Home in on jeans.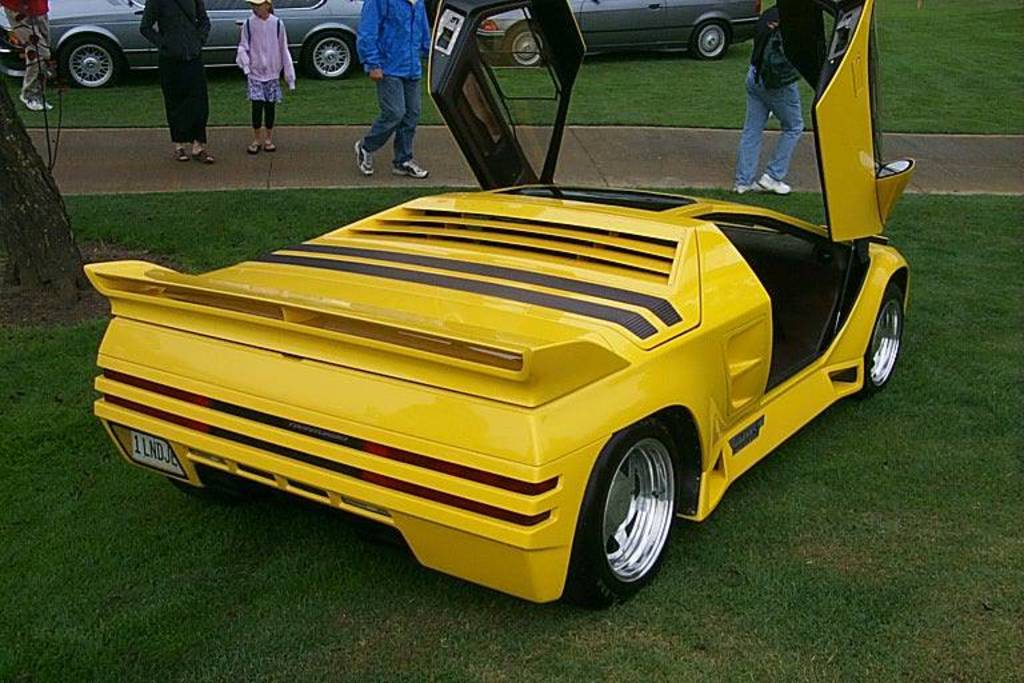
Homed in at [361, 77, 420, 164].
